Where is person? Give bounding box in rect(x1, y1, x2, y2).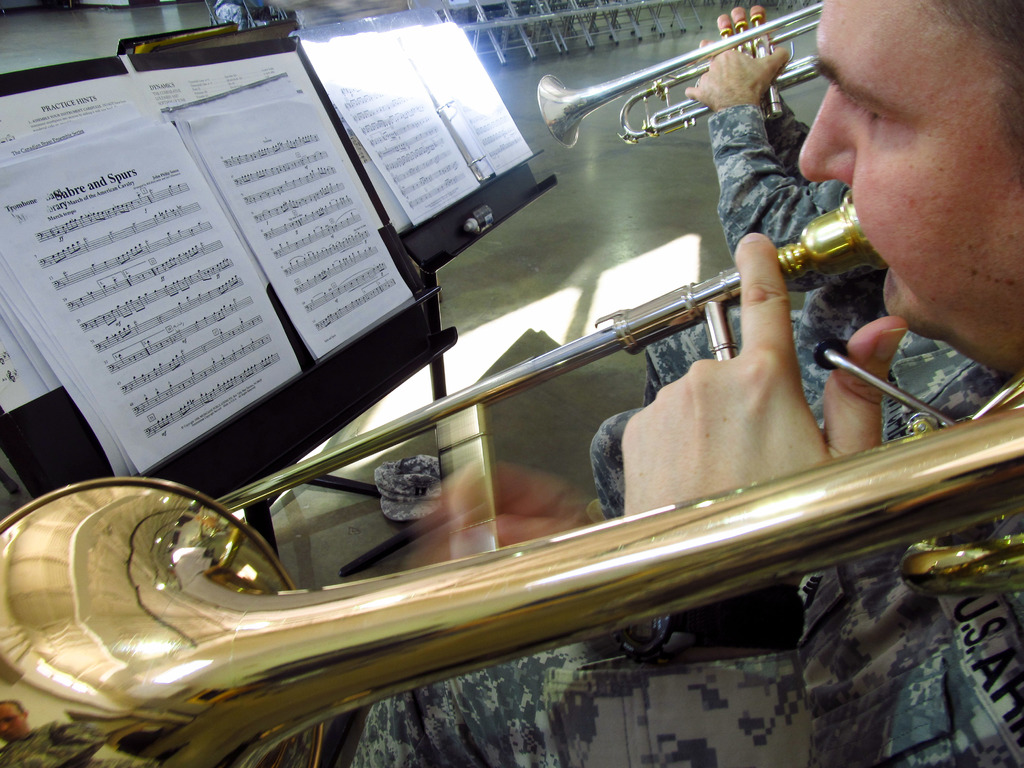
rect(586, 3, 943, 515).
